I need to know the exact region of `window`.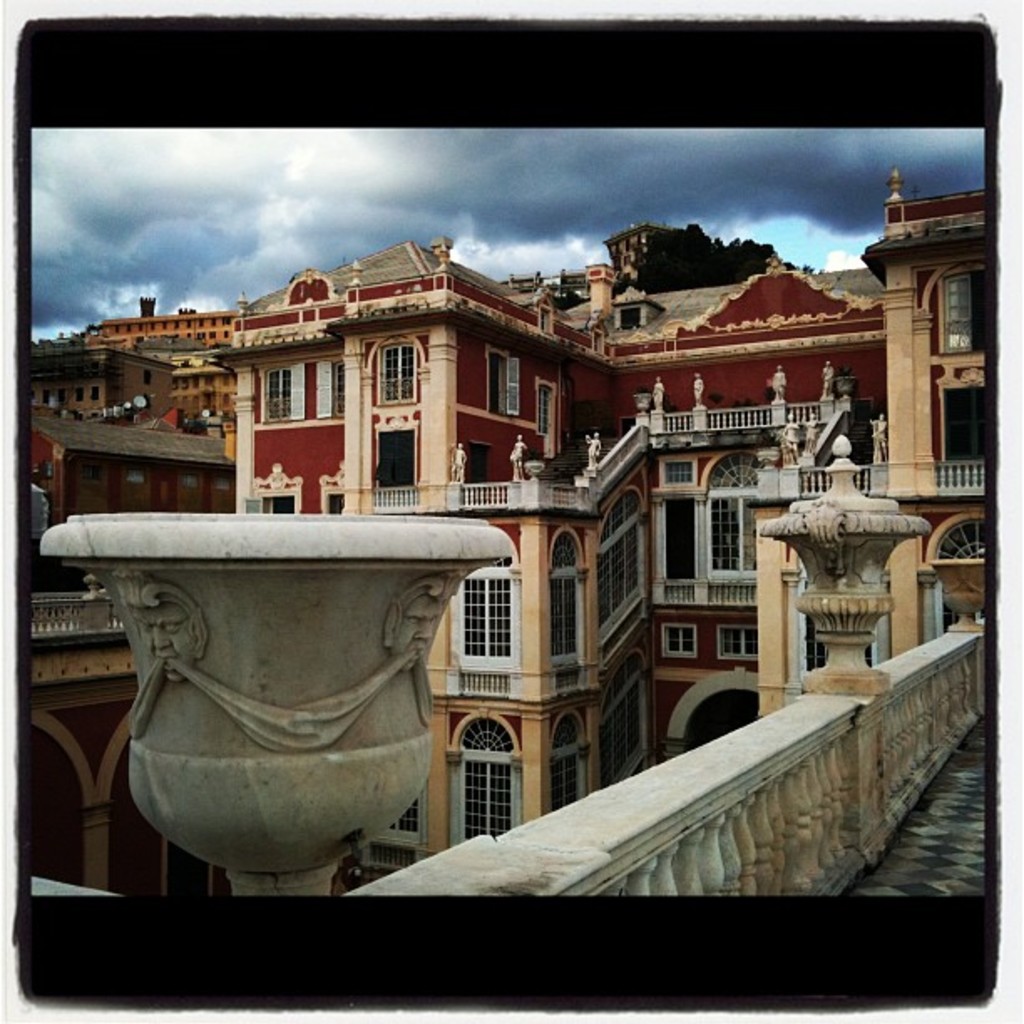
Region: select_region(711, 453, 758, 581).
